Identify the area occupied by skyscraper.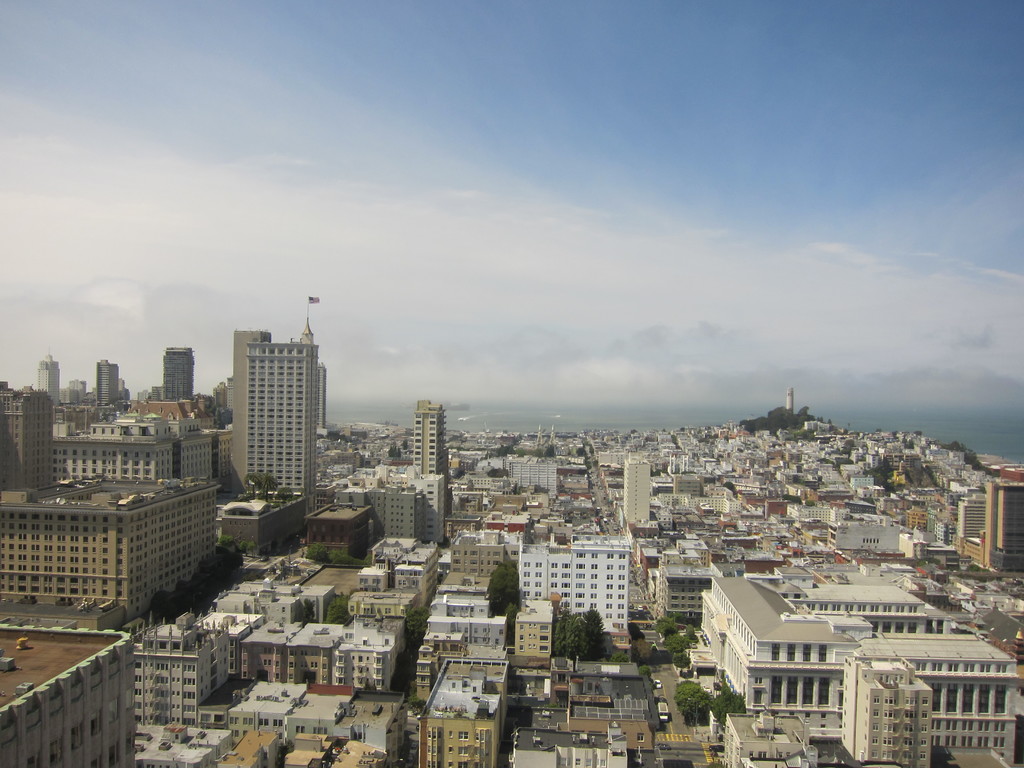
Area: x1=0 y1=377 x2=47 y2=492.
